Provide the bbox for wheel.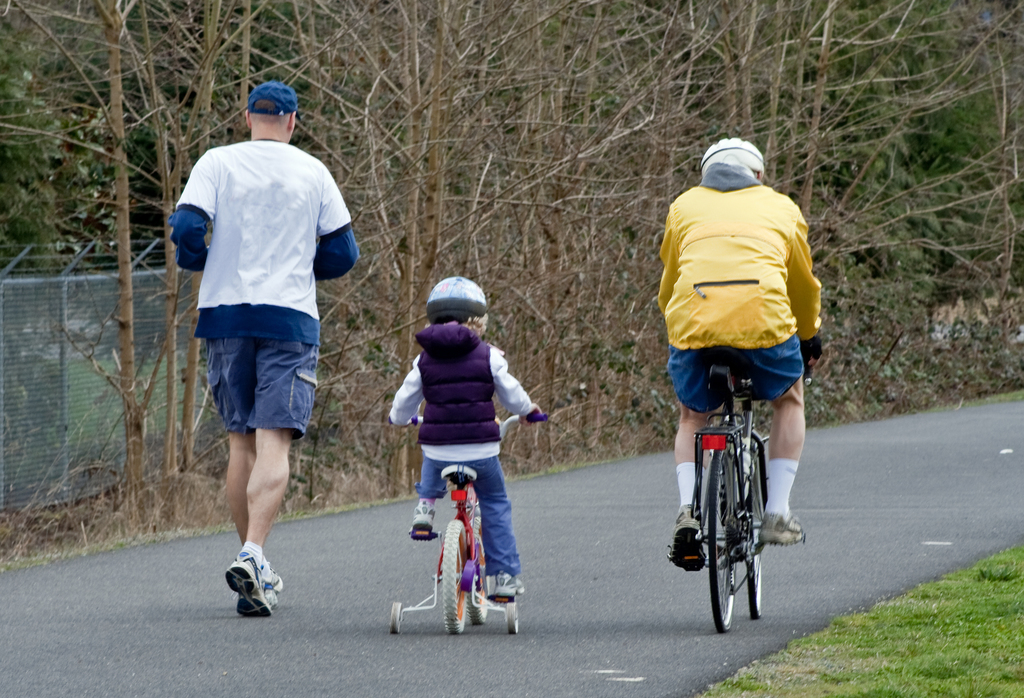
[506,603,521,637].
